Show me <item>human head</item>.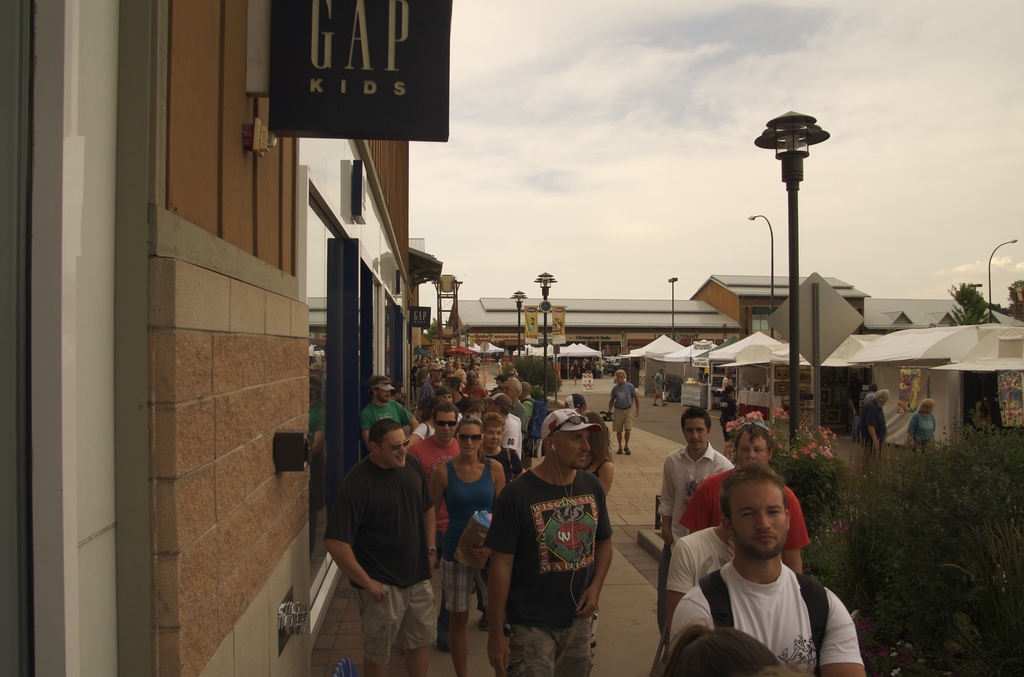
<item>human head</item> is here: 368,377,393,407.
